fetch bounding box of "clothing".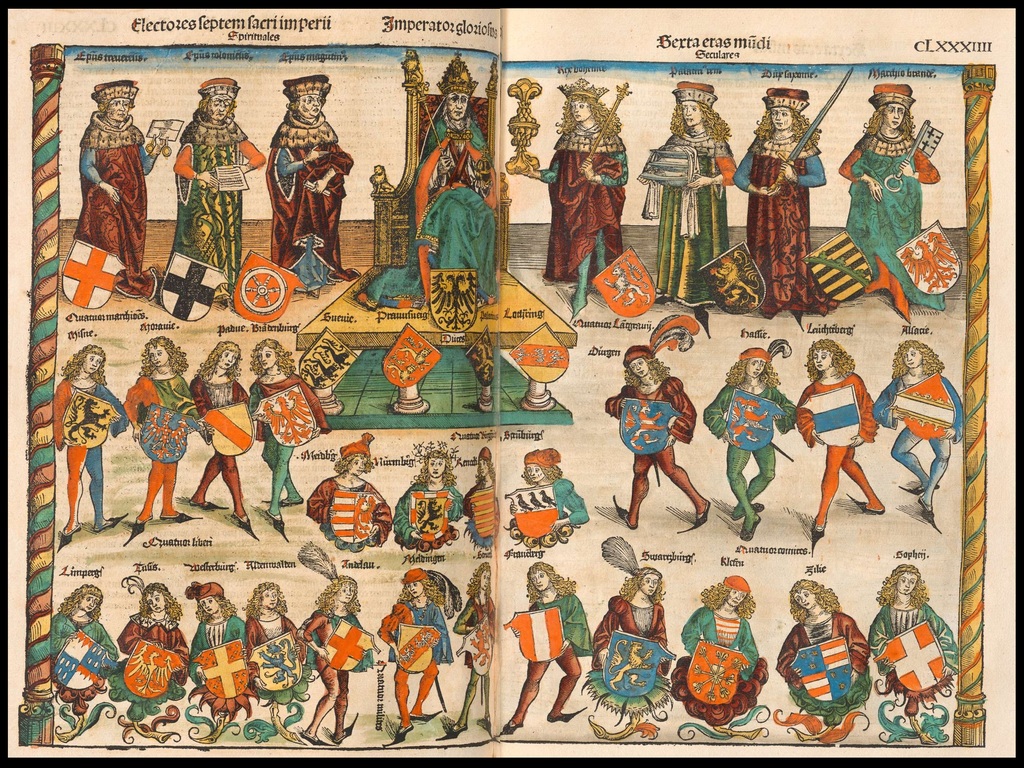
Bbox: box(68, 98, 140, 283).
